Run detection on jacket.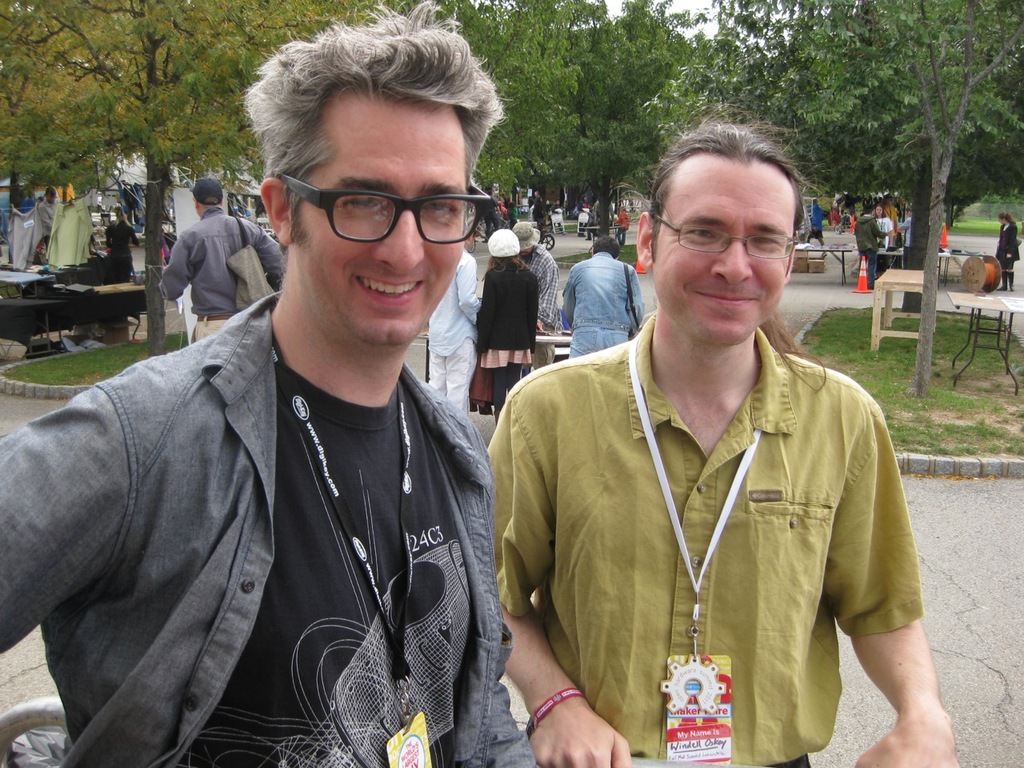
Result: 38:215:526:767.
